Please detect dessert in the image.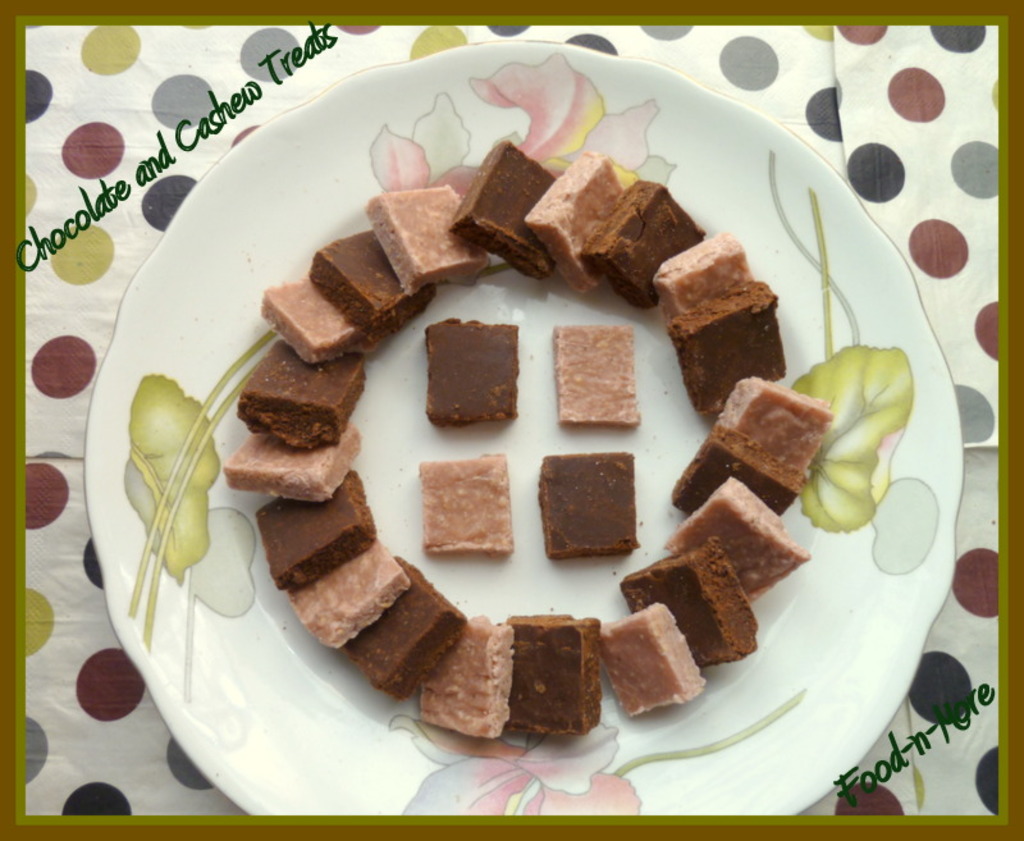
{"left": 498, "top": 607, "right": 591, "bottom": 746}.
